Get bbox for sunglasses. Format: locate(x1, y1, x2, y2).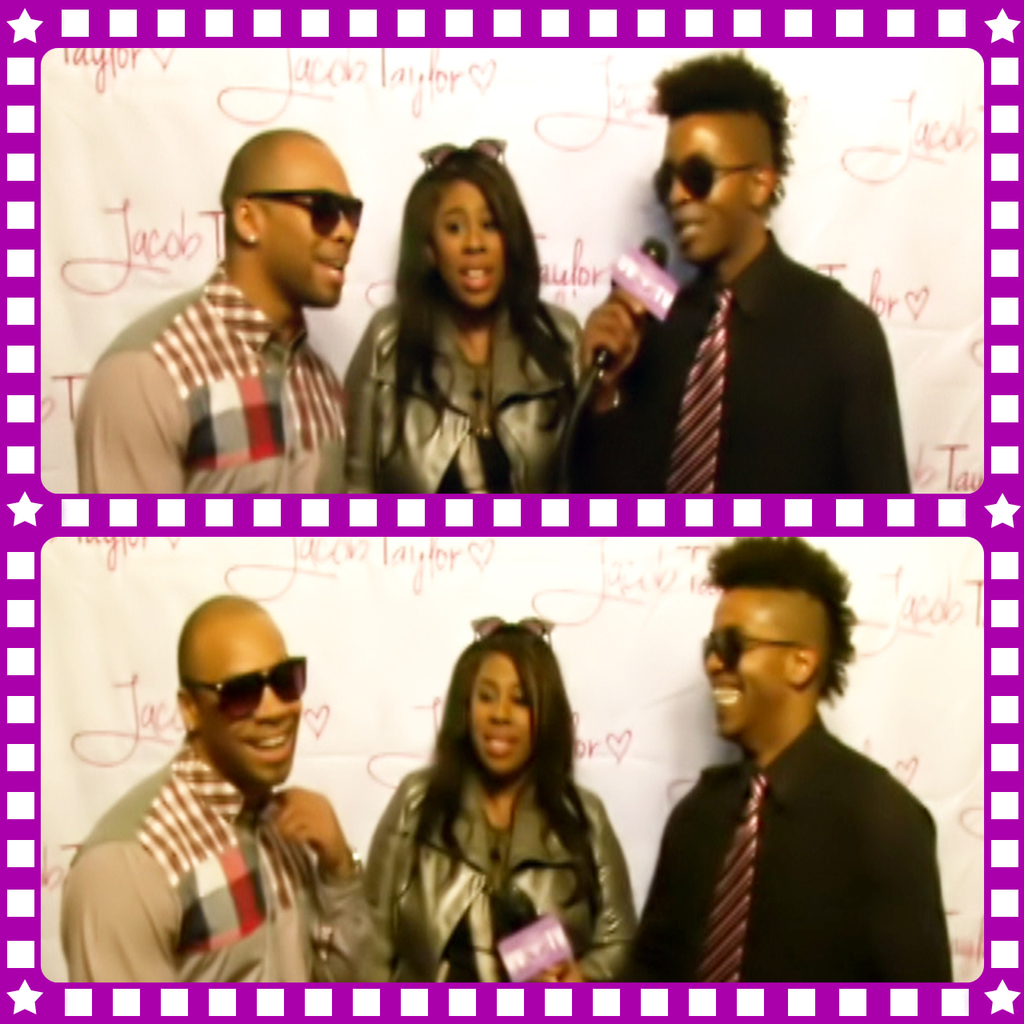
locate(705, 626, 802, 674).
